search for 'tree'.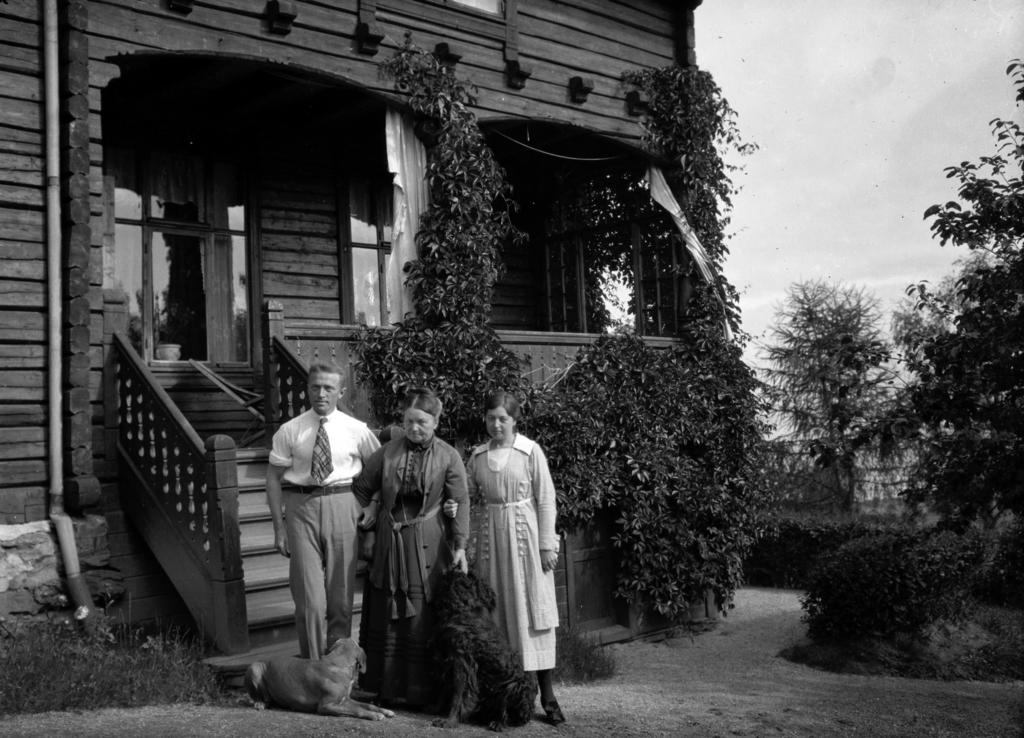
Found at (x1=746, y1=273, x2=908, y2=518).
